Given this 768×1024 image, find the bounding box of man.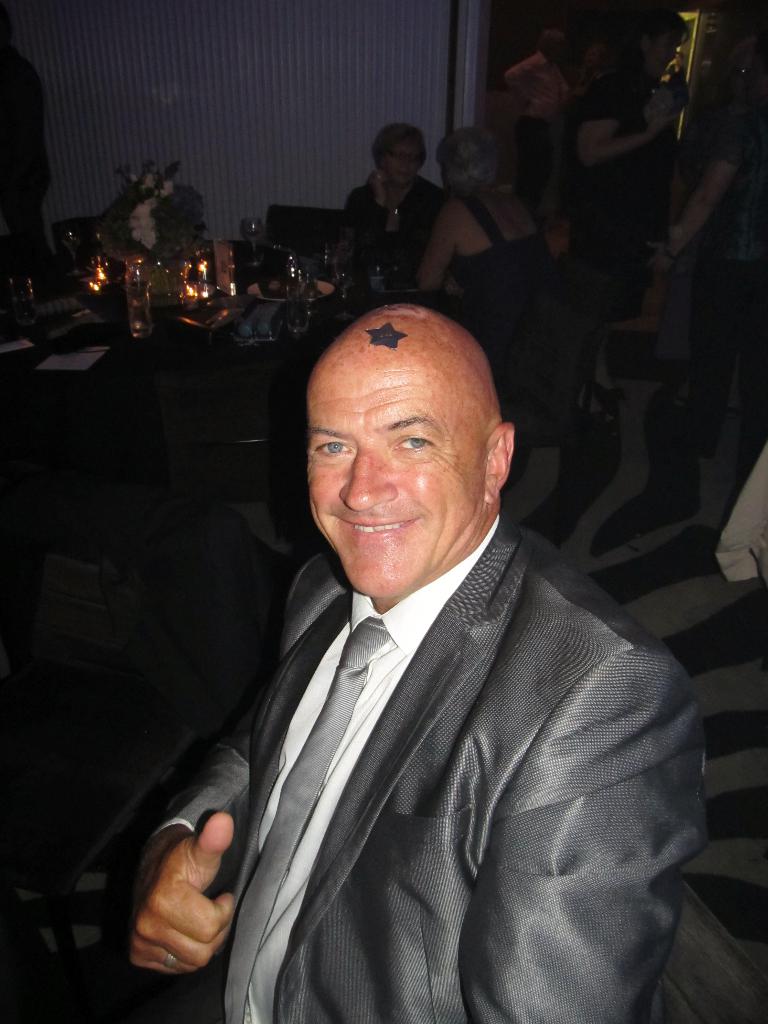
<region>132, 303, 708, 1023</region>.
